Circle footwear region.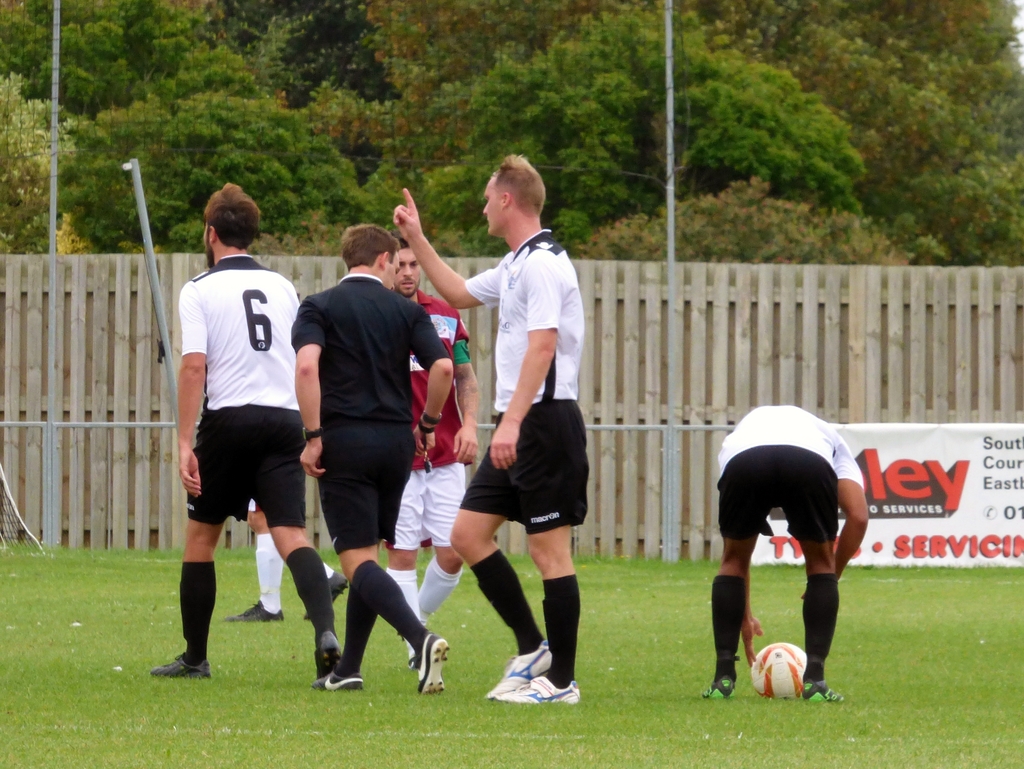
Region: (x1=800, y1=680, x2=845, y2=704).
